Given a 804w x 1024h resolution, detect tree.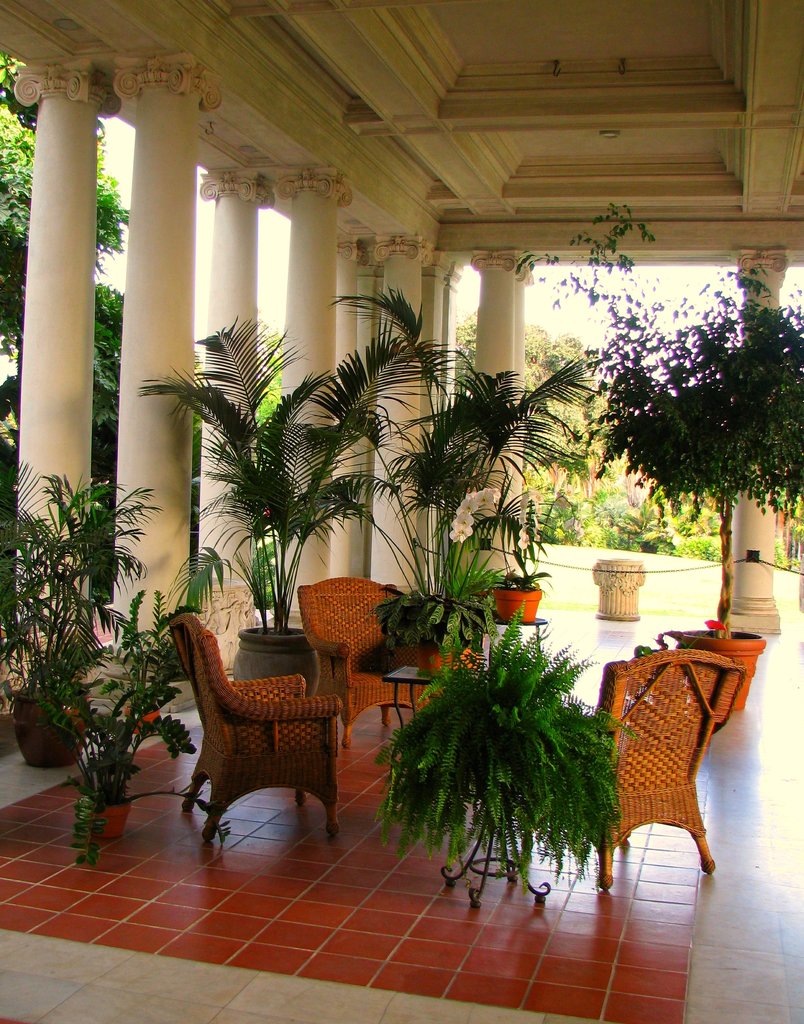
locate(452, 303, 604, 480).
